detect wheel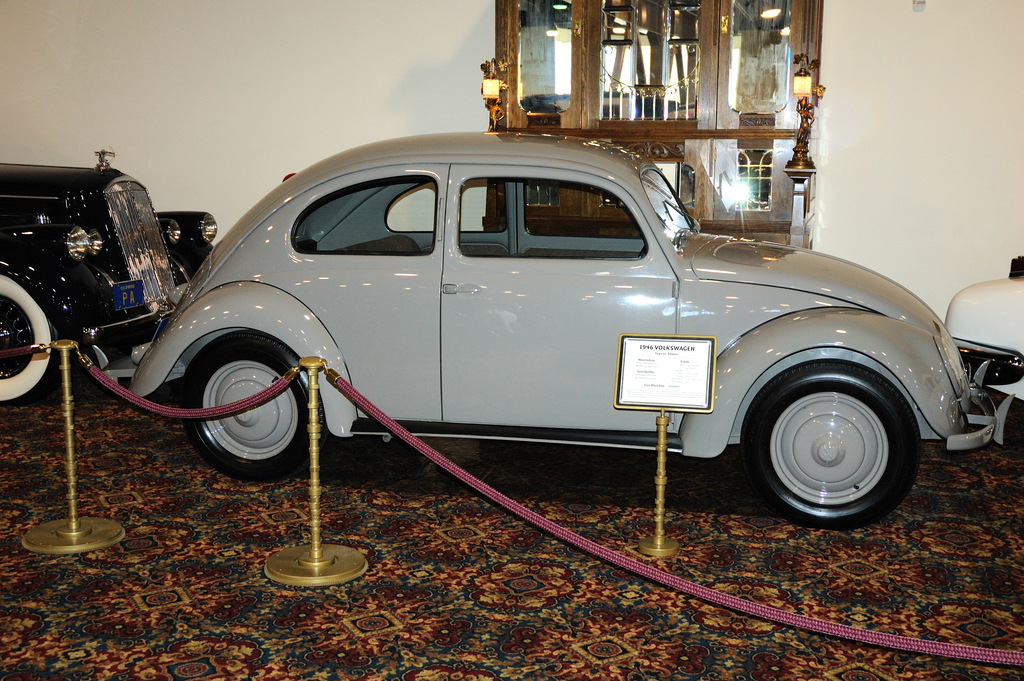
0,272,56,403
